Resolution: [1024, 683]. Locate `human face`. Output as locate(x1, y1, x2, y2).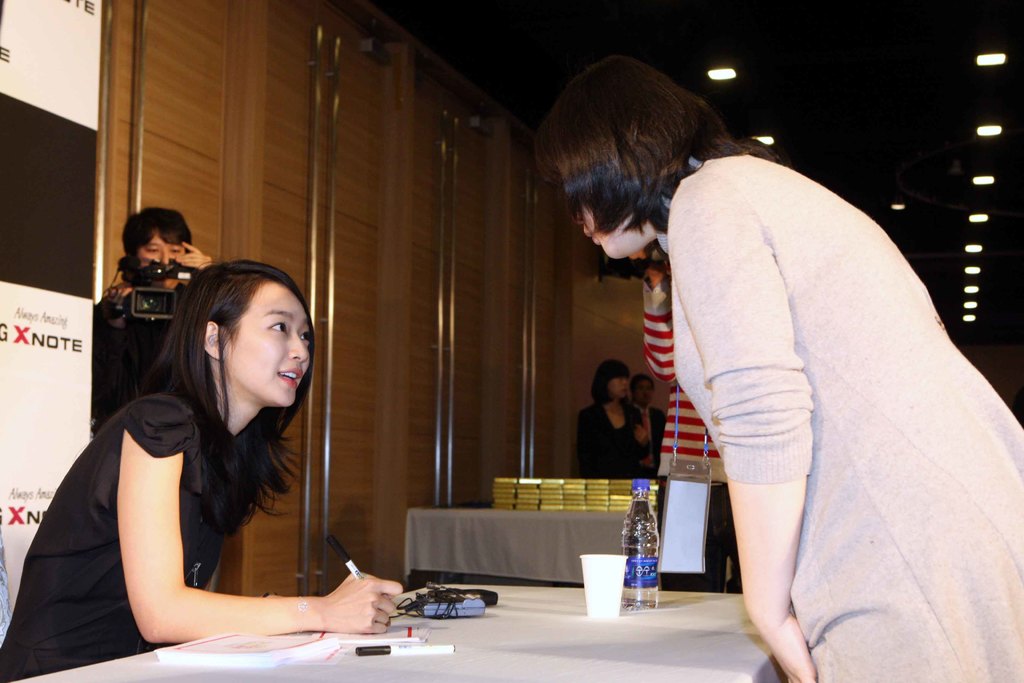
locate(573, 203, 653, 257).
